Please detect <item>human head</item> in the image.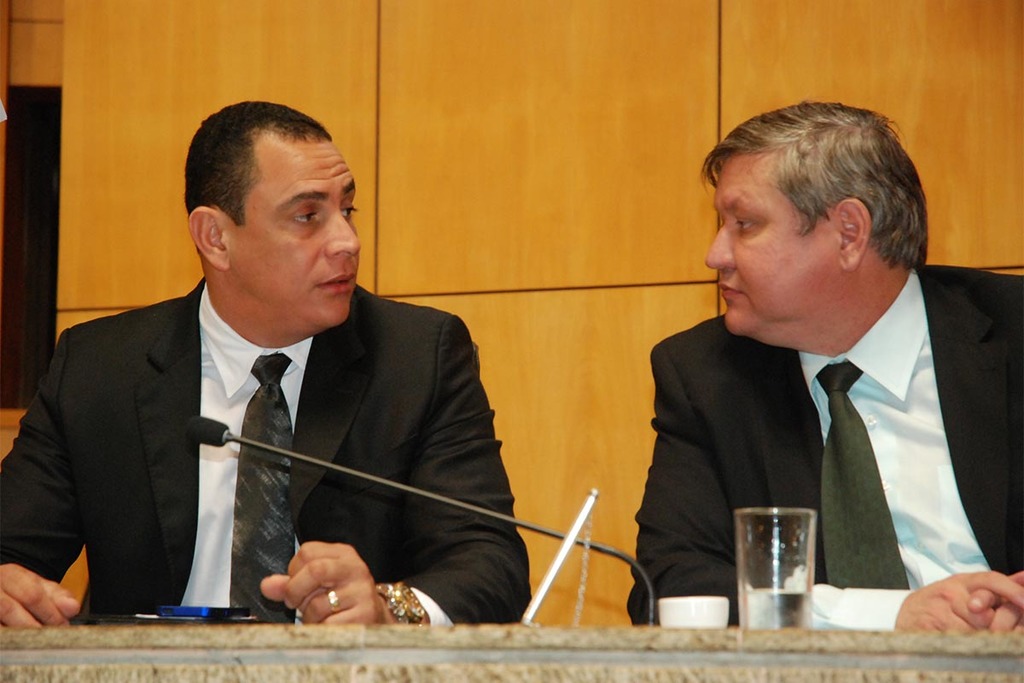
x1=699, y1=99, x2=933, y2=343.
